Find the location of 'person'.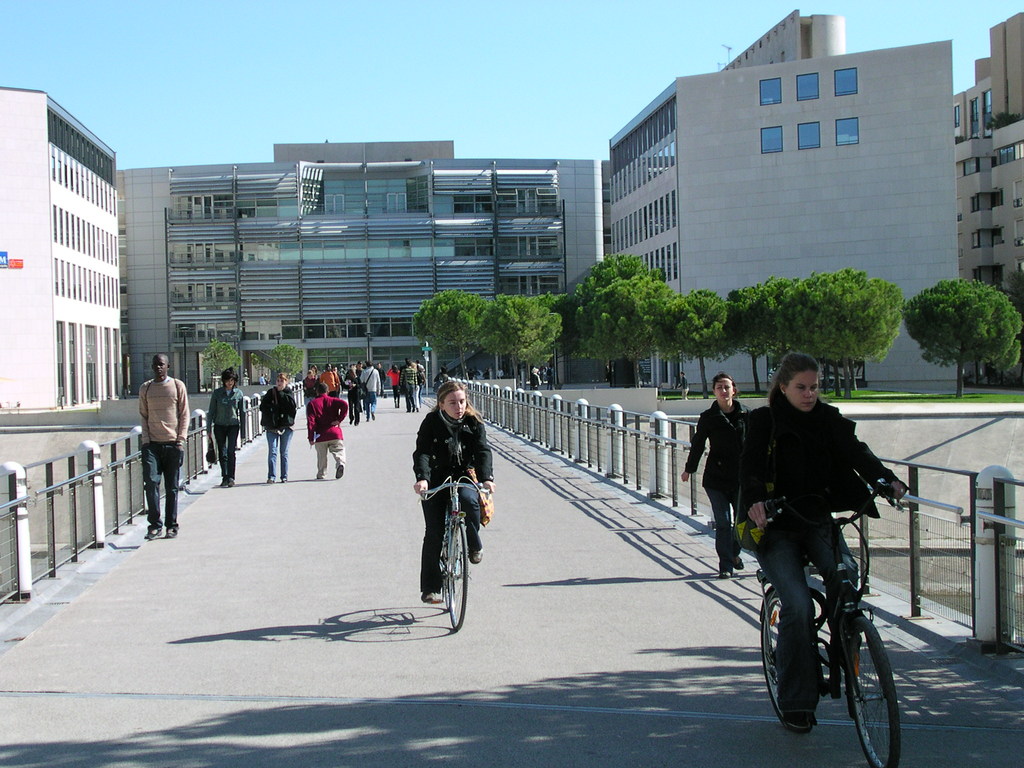
Location: BBox(206, 368, 244, 494).
